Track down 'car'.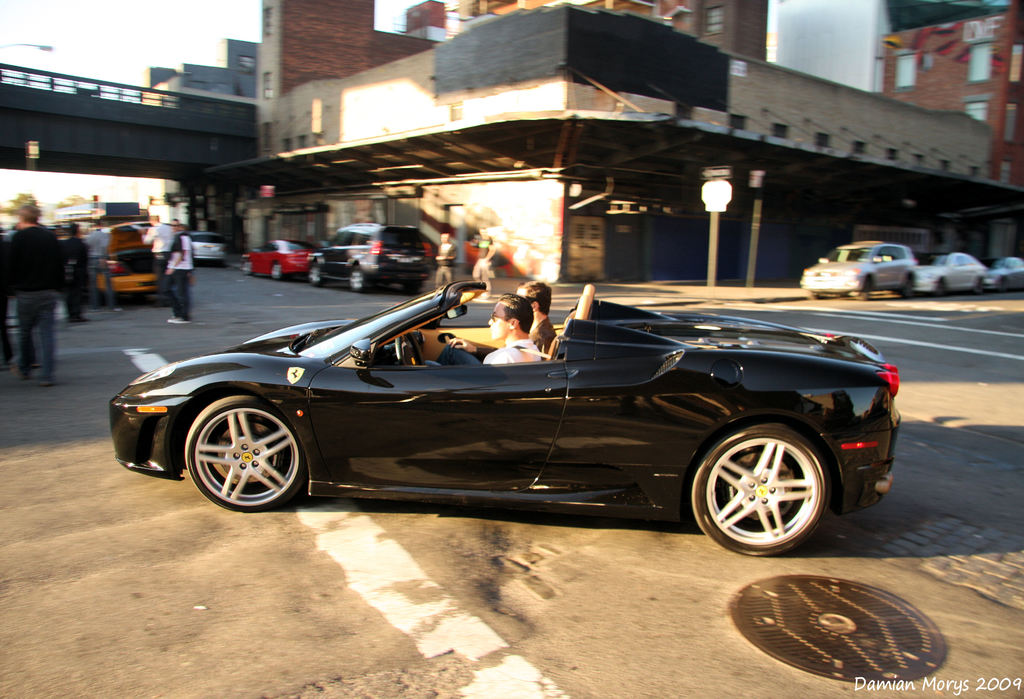
Tracked to bbox(241, 239, 315, 281).
